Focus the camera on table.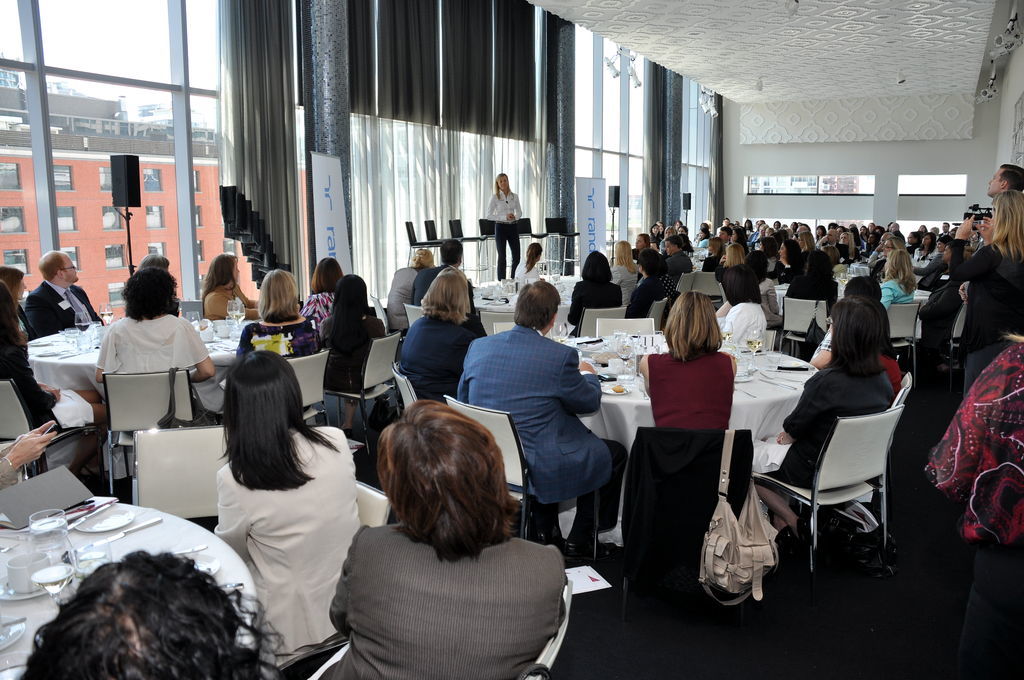
Focus region: (0, 502, 261, 679).
